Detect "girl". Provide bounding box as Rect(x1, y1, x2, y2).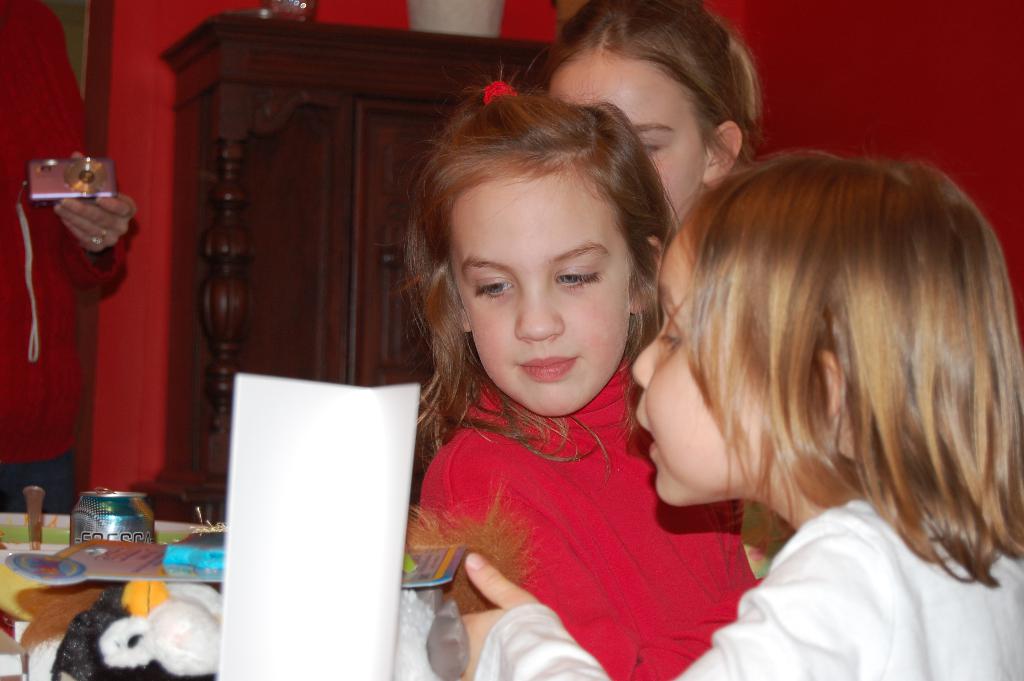
Rect(521, 0, 758, 242).
